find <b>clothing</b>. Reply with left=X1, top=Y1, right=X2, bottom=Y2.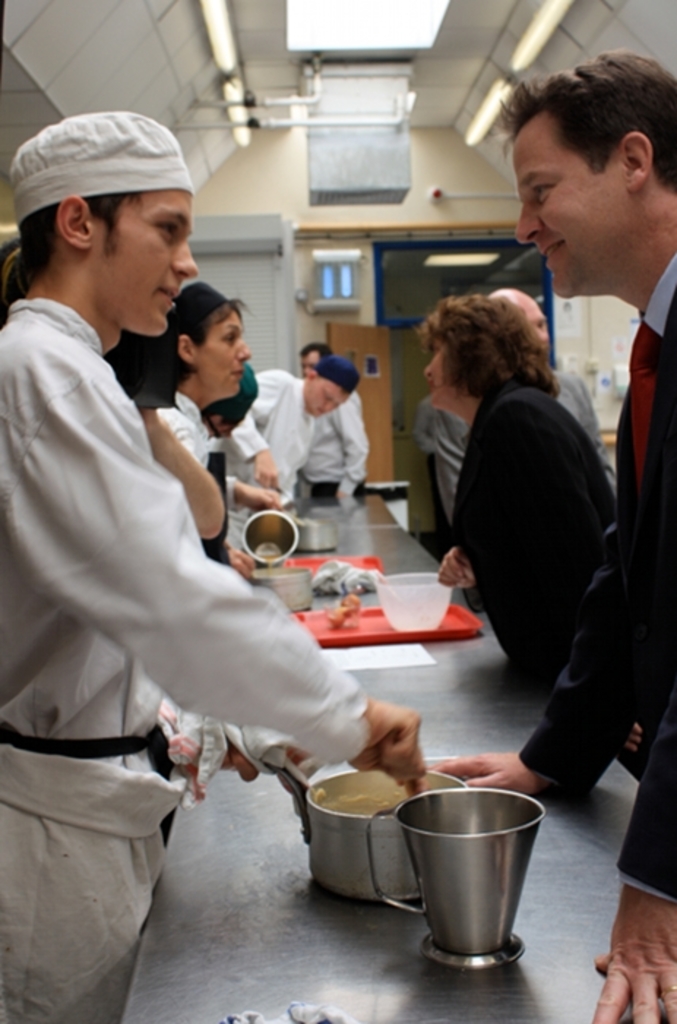
left=554, top=370, right=616, bottom=471.
